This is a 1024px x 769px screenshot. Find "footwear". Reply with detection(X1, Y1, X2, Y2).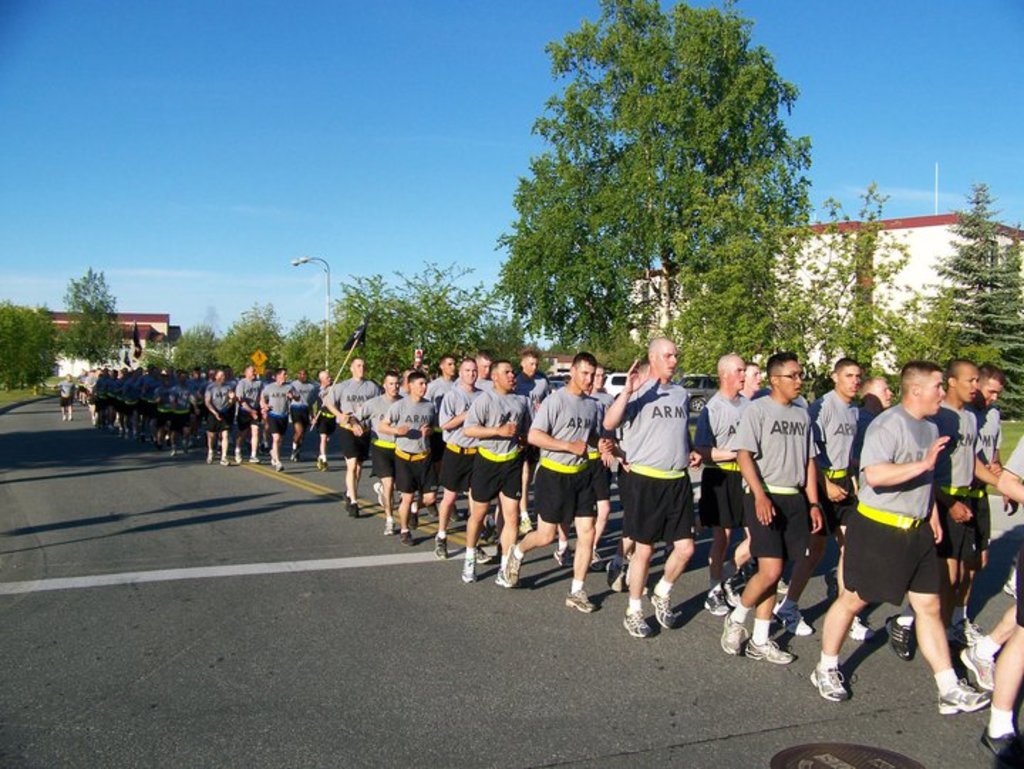
detection(135, 434, 138, 438).
